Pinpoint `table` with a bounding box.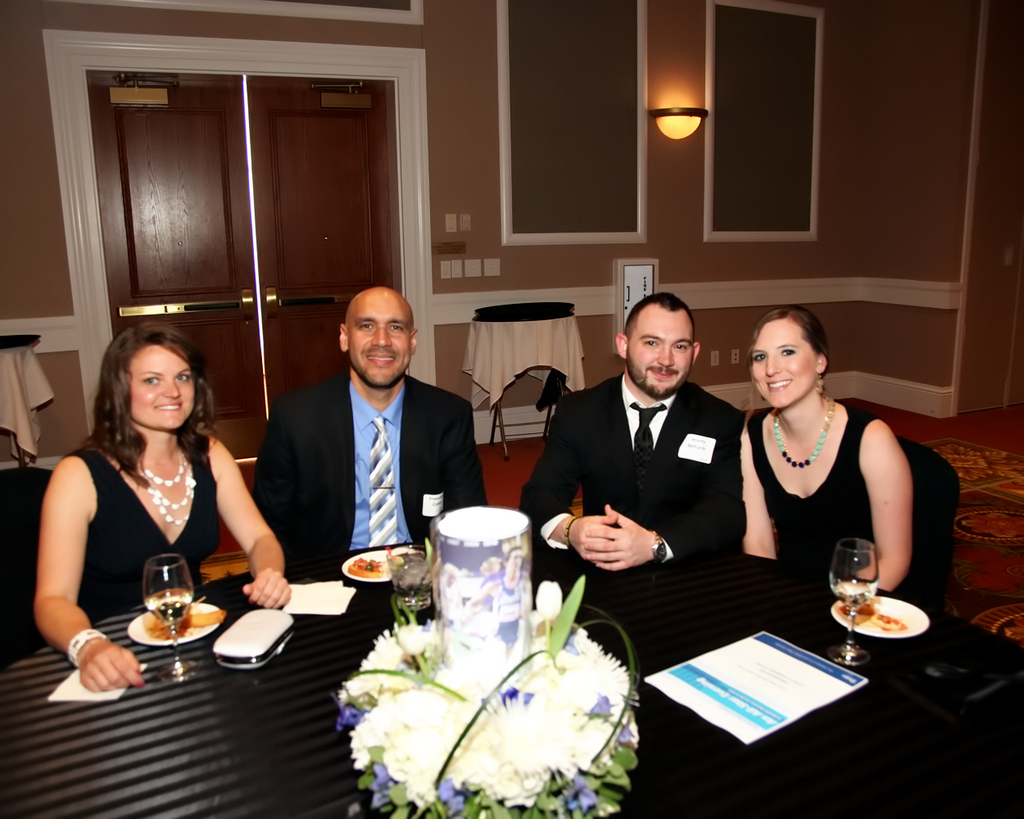
left=895, top=437, right=959, bottom=615.
